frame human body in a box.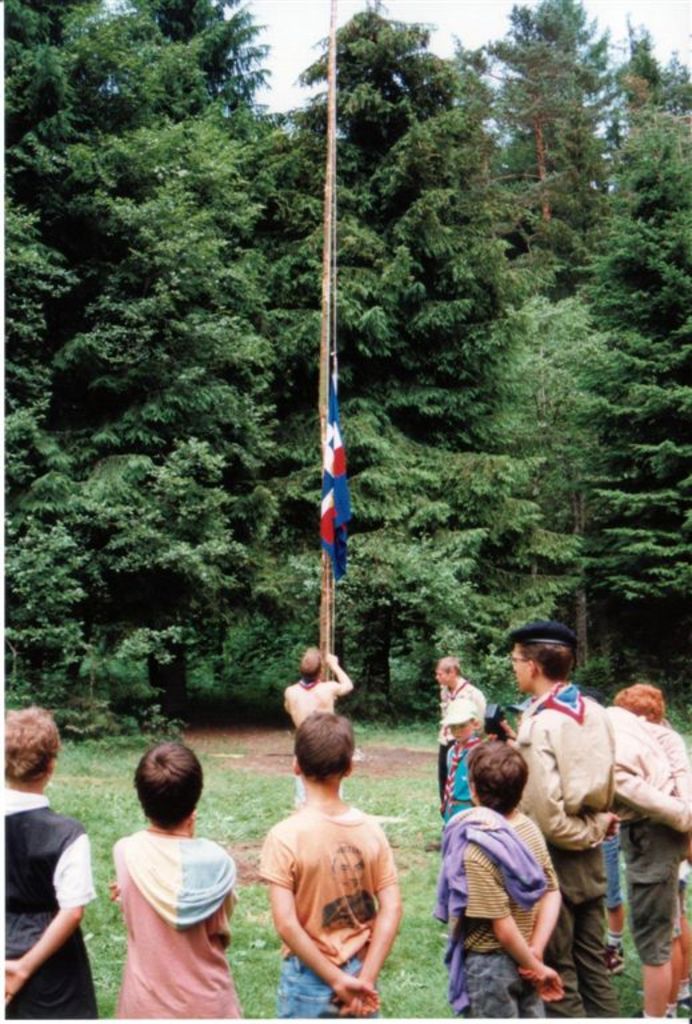
[277, 645, 348, 800].
